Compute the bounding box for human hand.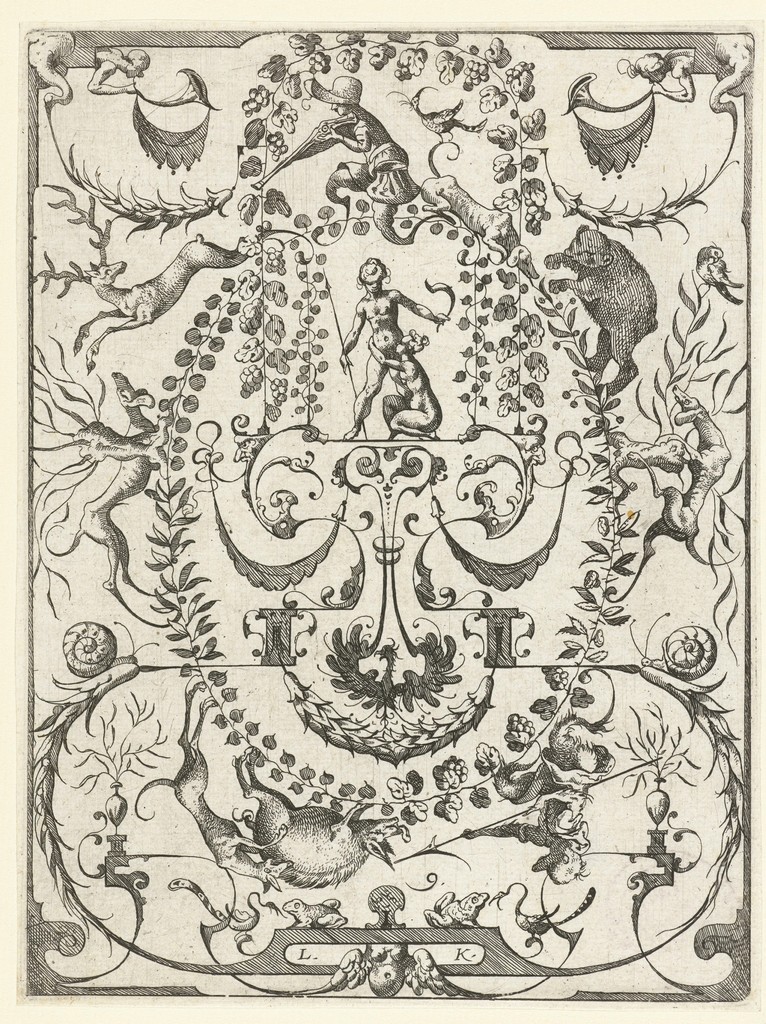
316/127/337/144.
